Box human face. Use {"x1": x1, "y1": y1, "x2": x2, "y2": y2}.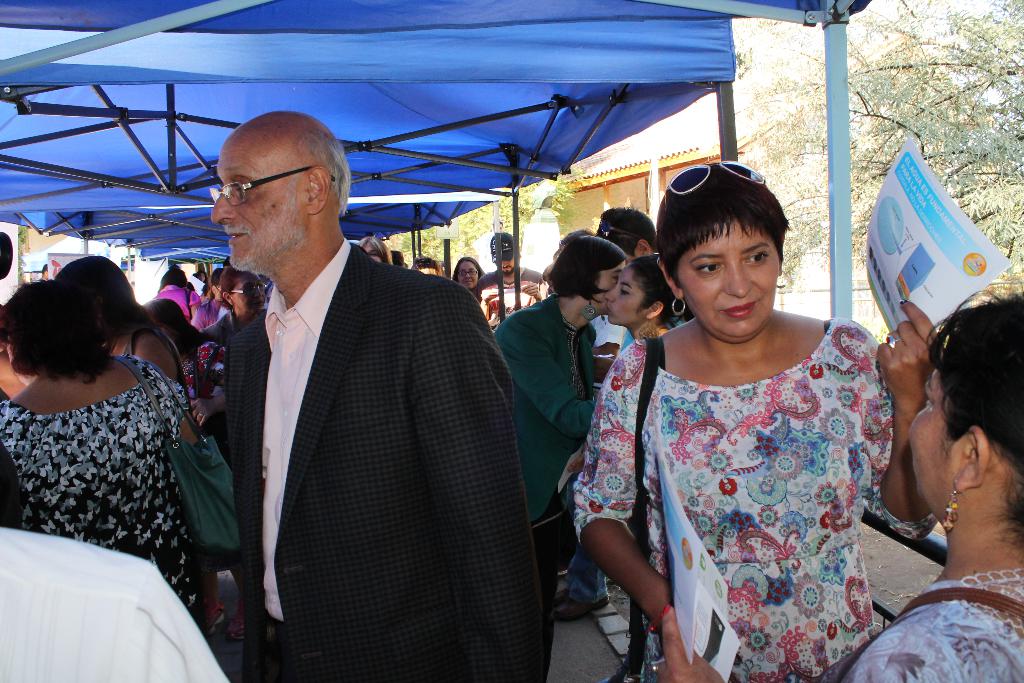
{"x1": 594, "y1": 267, "x2": 619, "y2": 308}.
